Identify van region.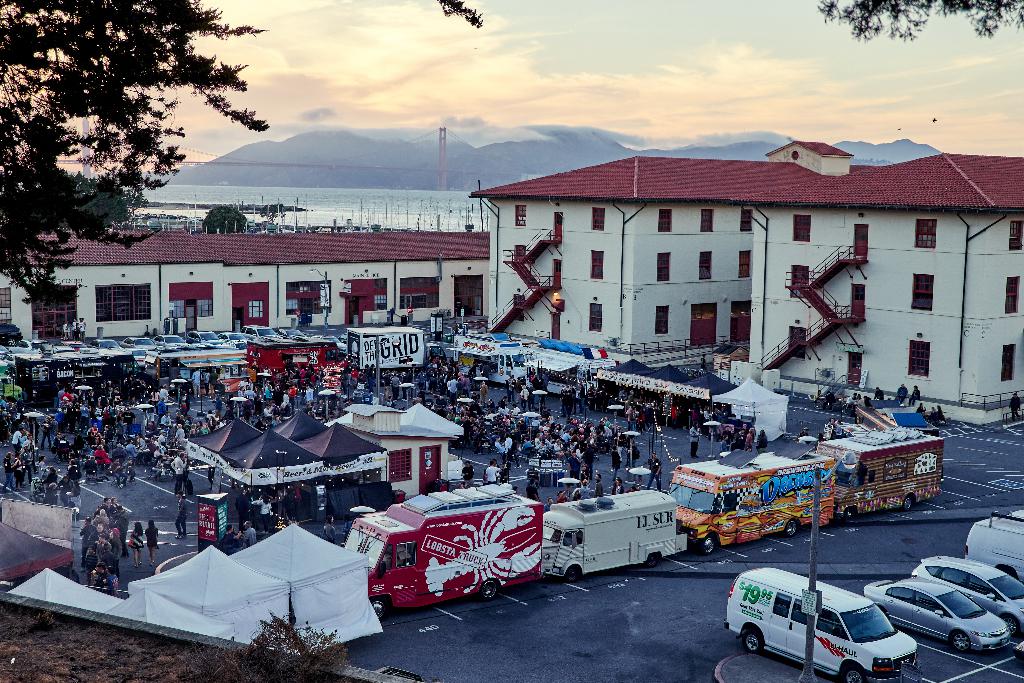
Region: 666:439:838:558.
